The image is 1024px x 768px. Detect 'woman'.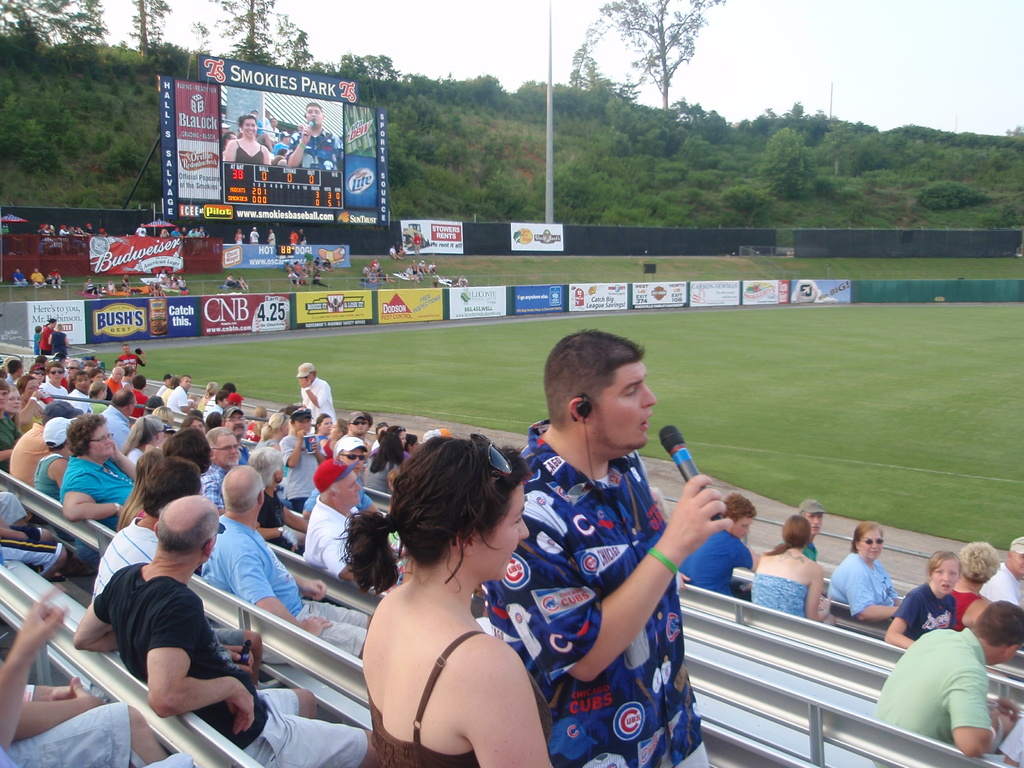
Detection: [left=944, top=543, right=1002, bottom=630].
